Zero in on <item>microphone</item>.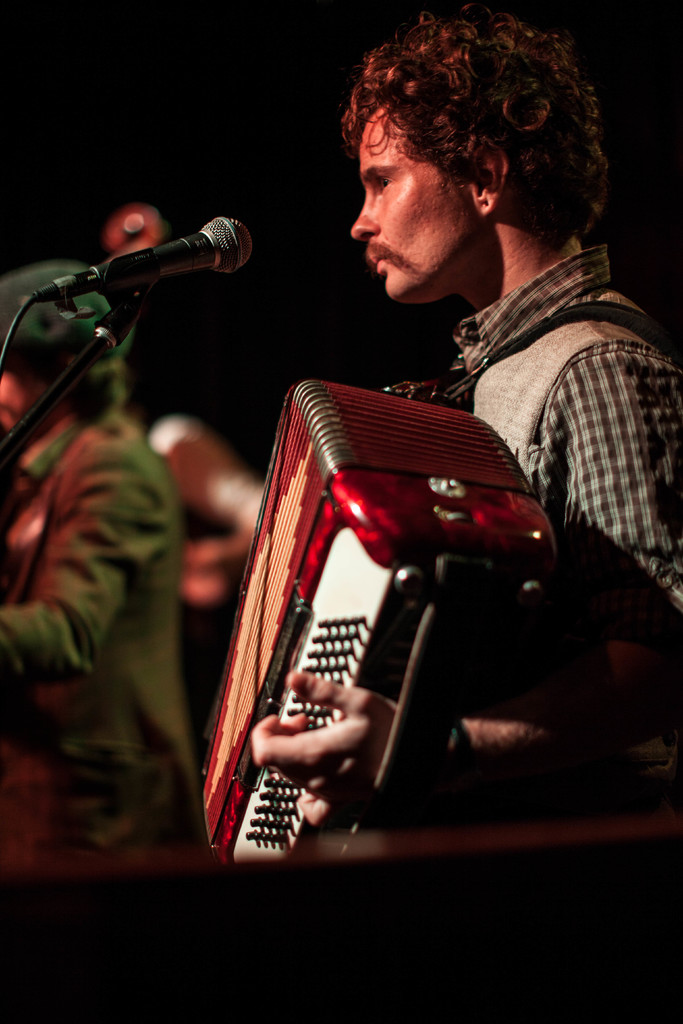
Zeroed in: bbox=(31, 206, 258, 329).
